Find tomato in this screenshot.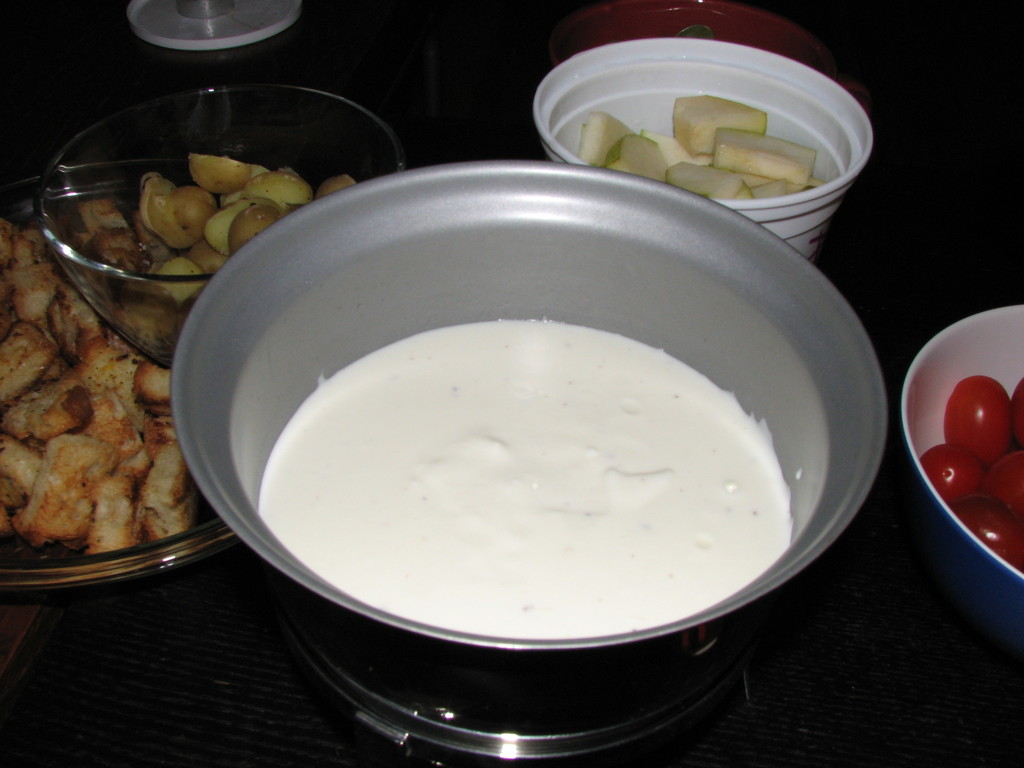
The bounding box for tomato is detection(918, 443, 985, 500).
